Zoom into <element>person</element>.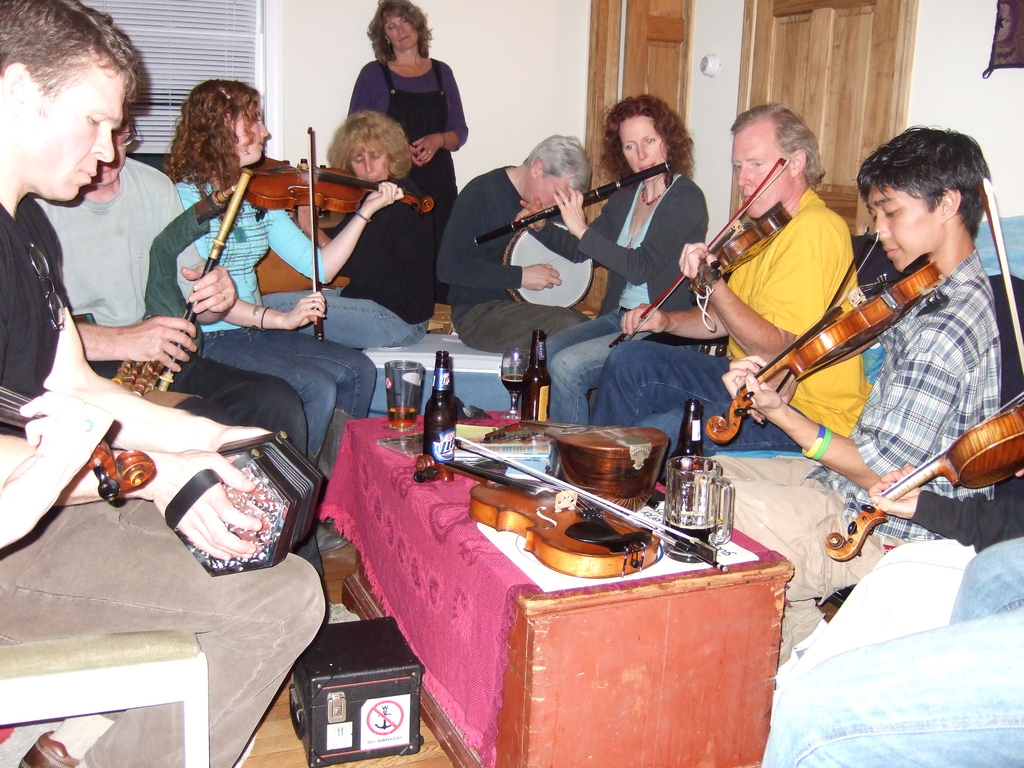
Zoom target: locate(694, 137, 1003, 604).
